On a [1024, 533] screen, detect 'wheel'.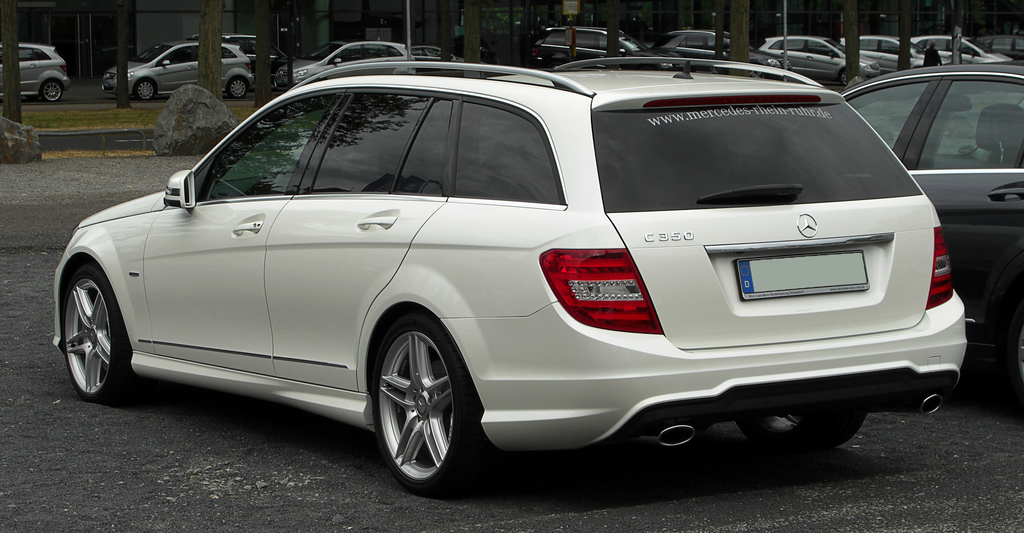
box(42, 83, 63, 103).
